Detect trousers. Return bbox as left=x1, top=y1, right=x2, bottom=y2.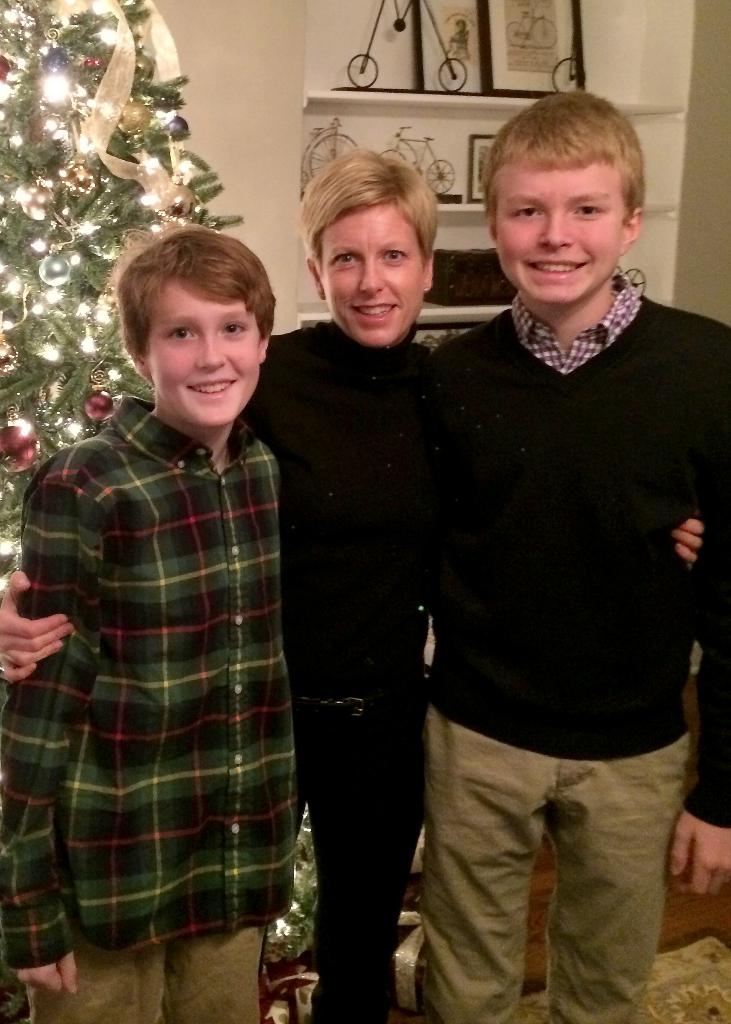
left=256, top=703, right=432, bottom=1023.
